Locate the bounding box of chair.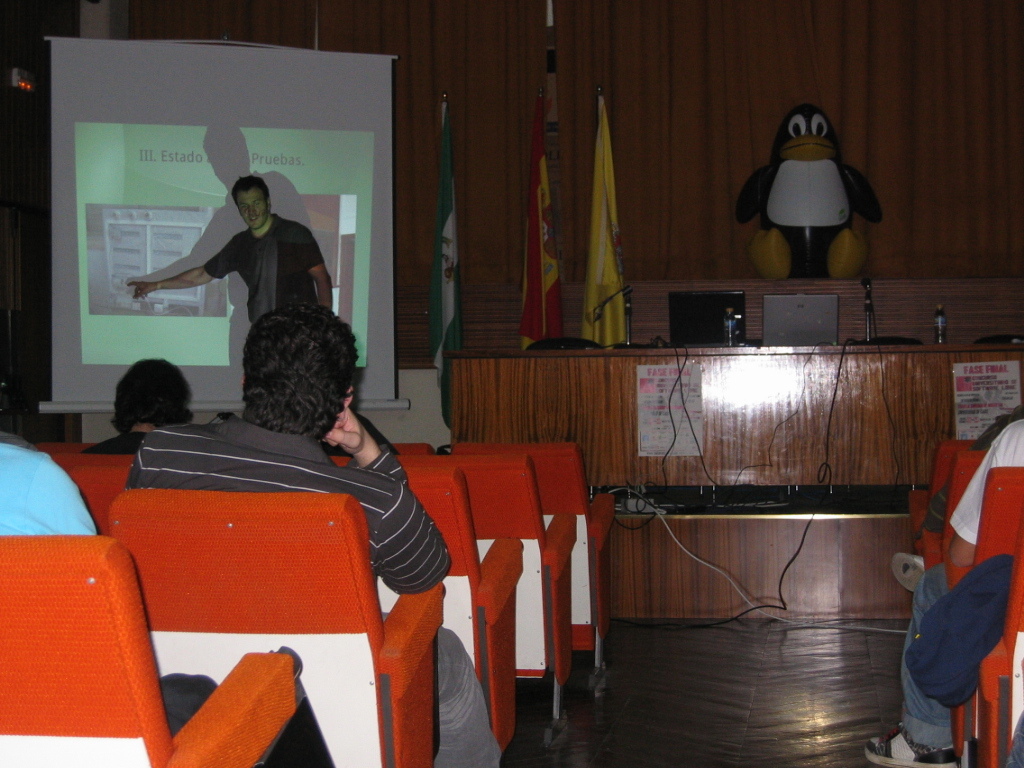
Bounding box: region(907, 488, 931, 559).
